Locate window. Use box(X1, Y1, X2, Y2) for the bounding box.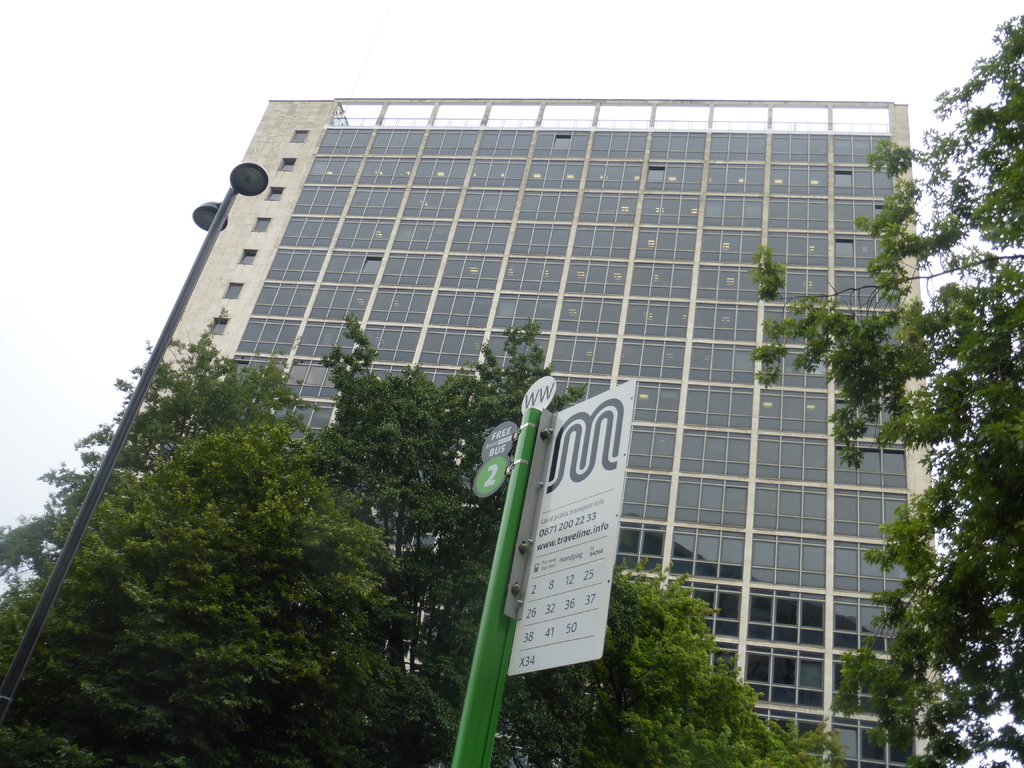
box(222, 279, 244, 299).
